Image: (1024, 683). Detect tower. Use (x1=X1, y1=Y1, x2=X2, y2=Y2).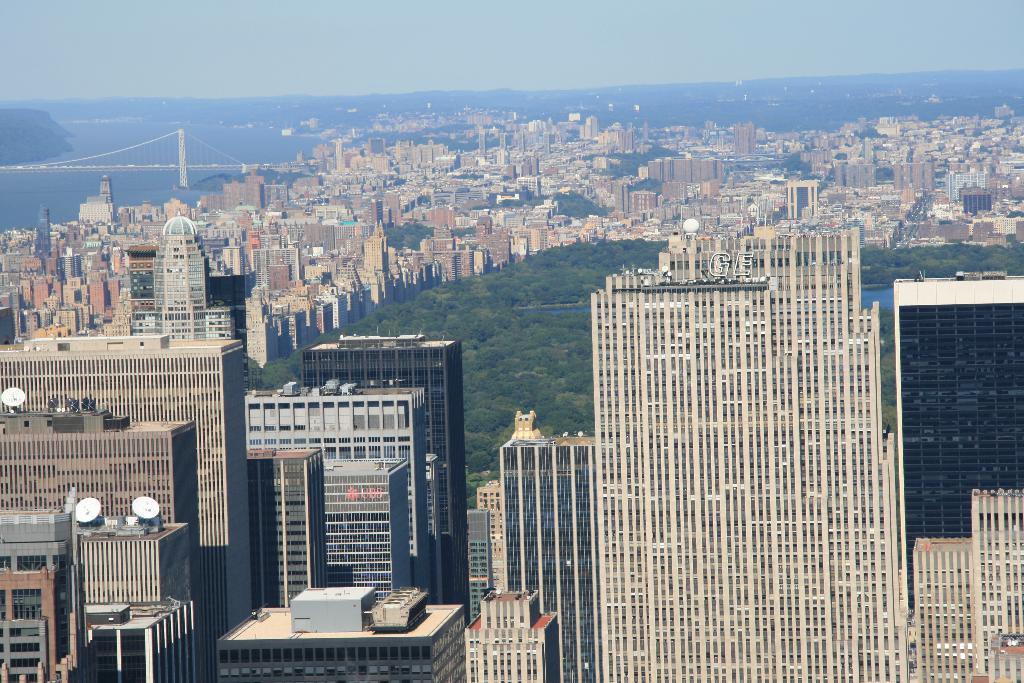
(x1=31, y1=211, x2=54, y2=256).
